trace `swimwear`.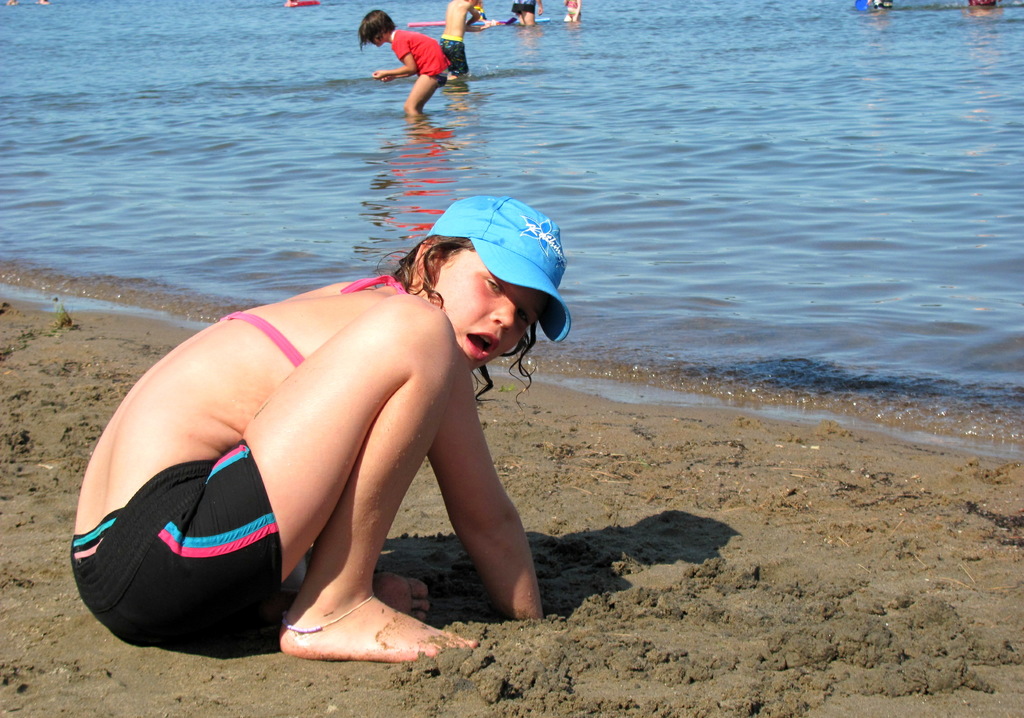
Traced to pyautogui.locateOnScreen(205, 262, 411, 385).
